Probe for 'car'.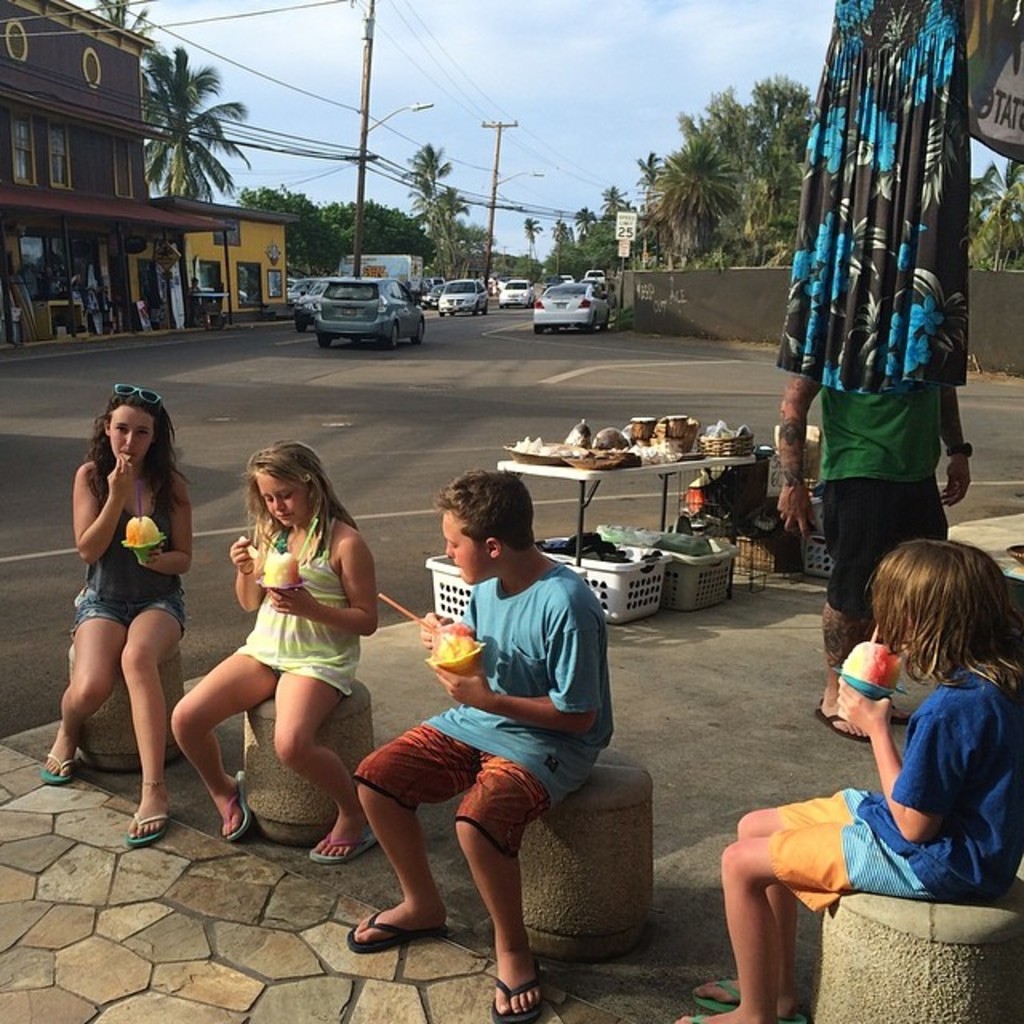
Probe result: l=501, t=280, r=531, b=306.
